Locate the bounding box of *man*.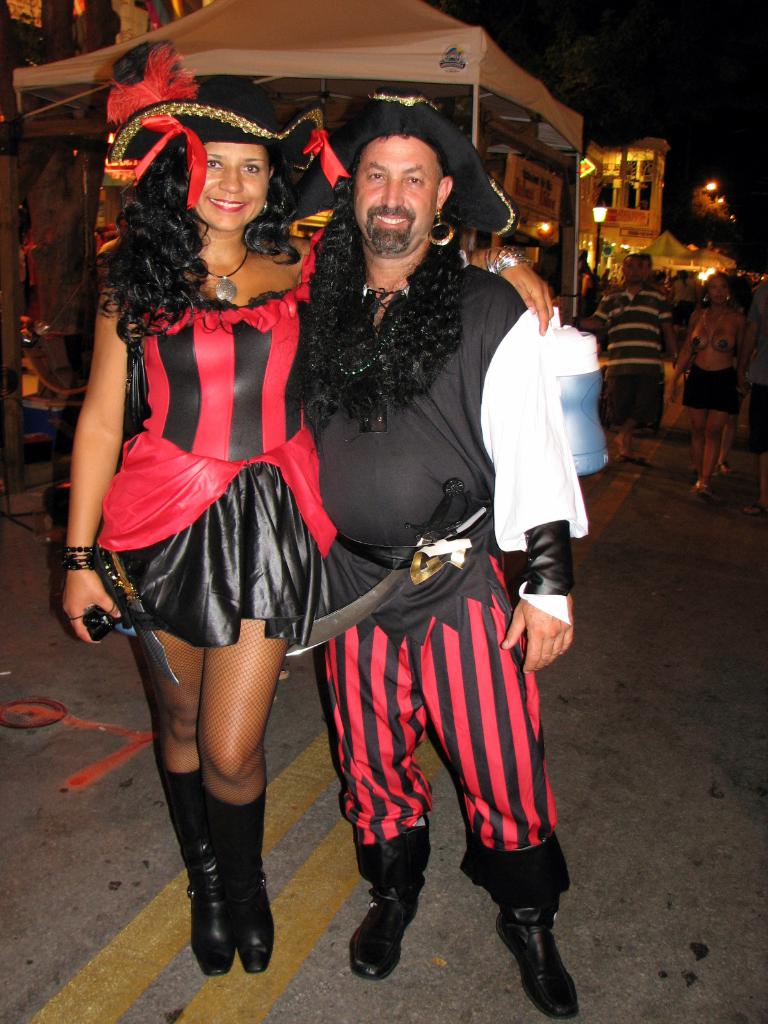
Bounding box: BBox(586, 247, 681, 471).
